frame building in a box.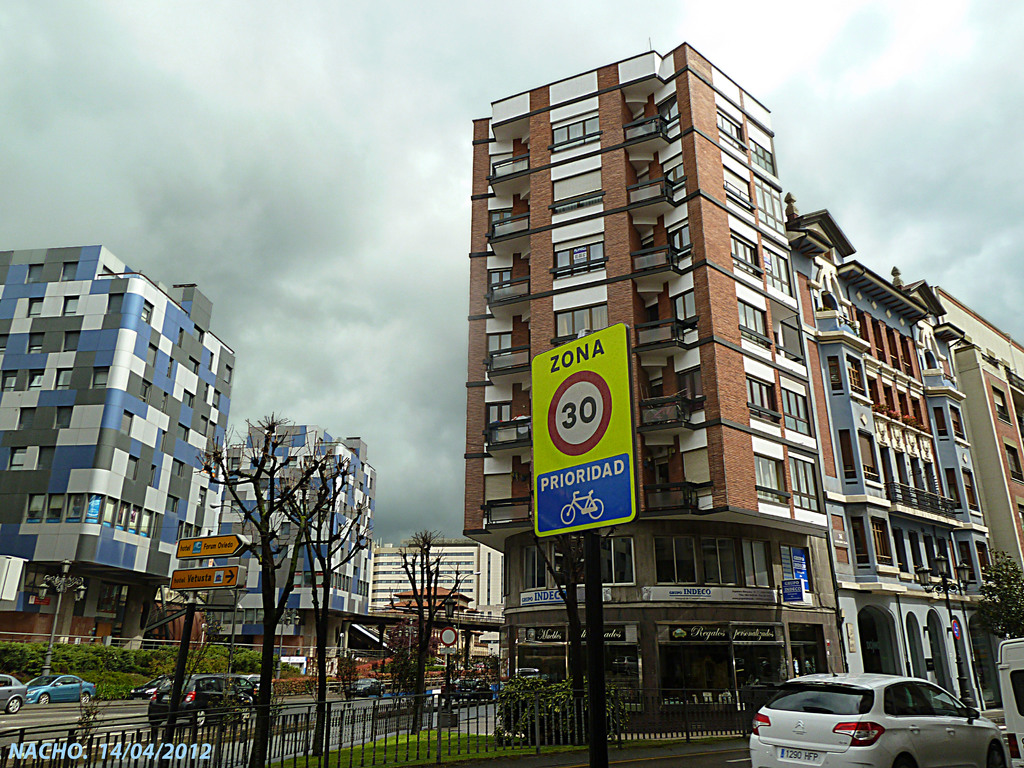
crop(0, 242, 381, 647).
